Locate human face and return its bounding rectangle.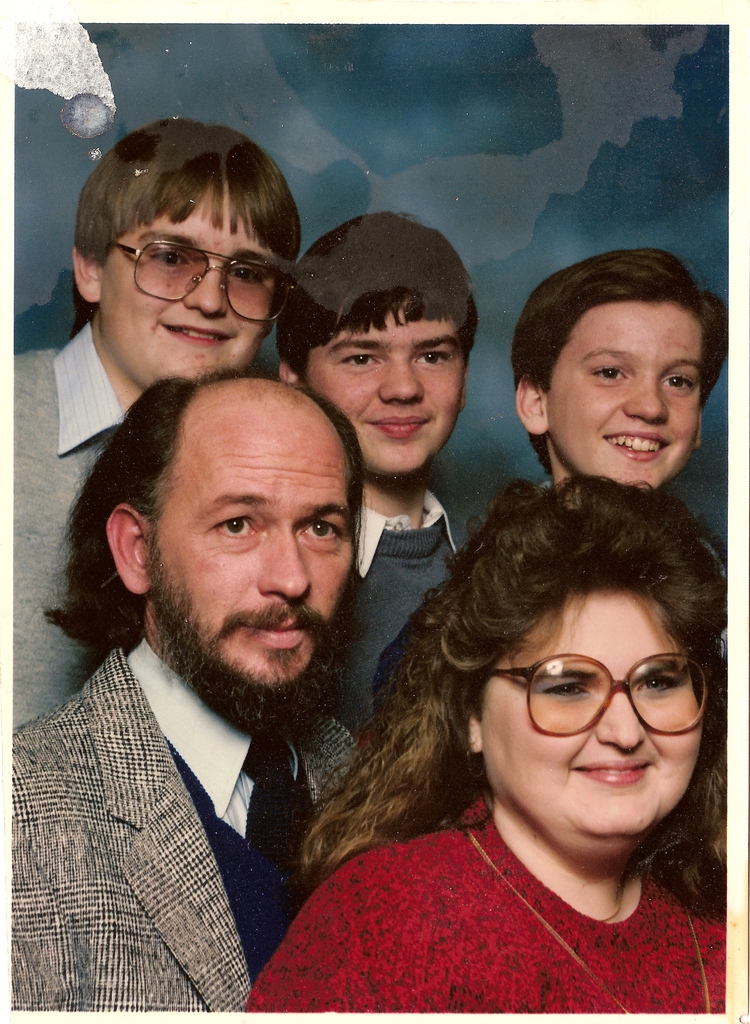
<region>540, 305, 701, 484</region>.
